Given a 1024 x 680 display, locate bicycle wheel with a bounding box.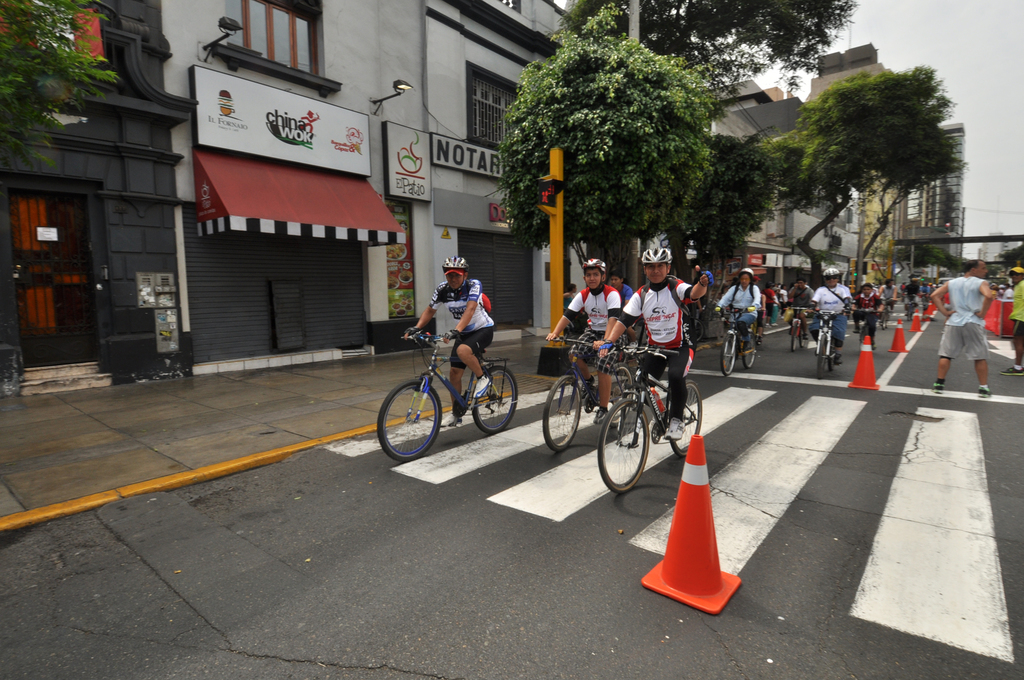
Located: [385,376,439,465].
